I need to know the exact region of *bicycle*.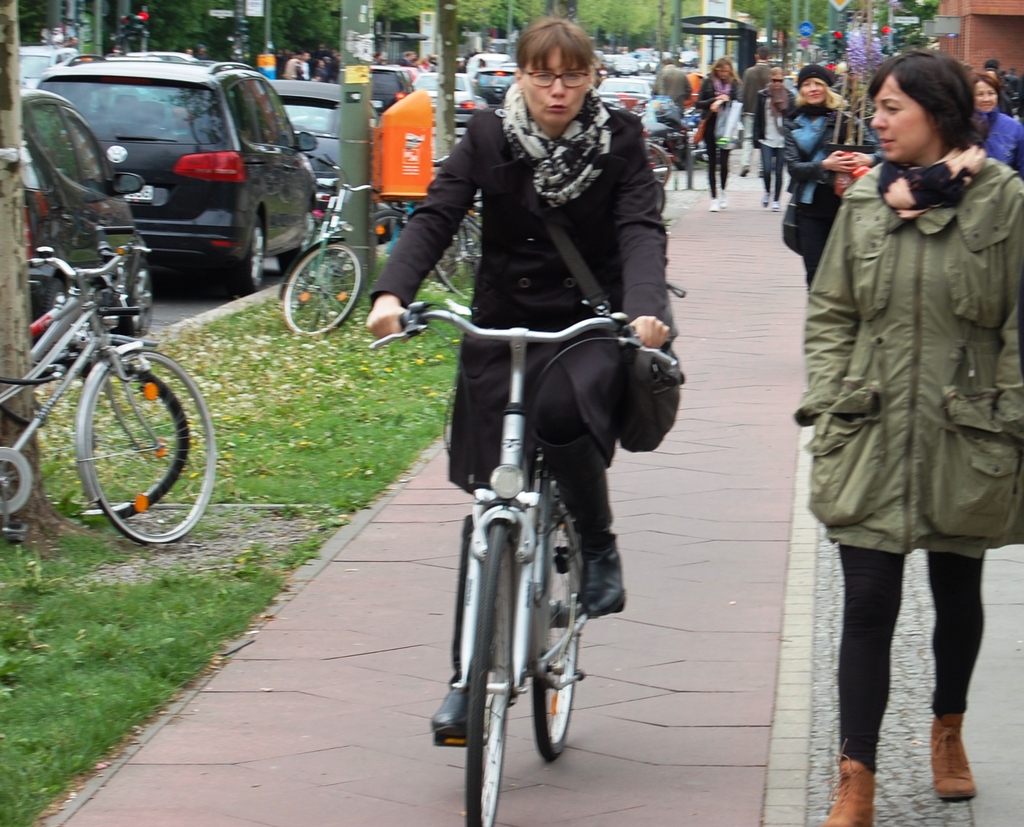
Region: x1=643 y1=131 x2=674 y2=187.
